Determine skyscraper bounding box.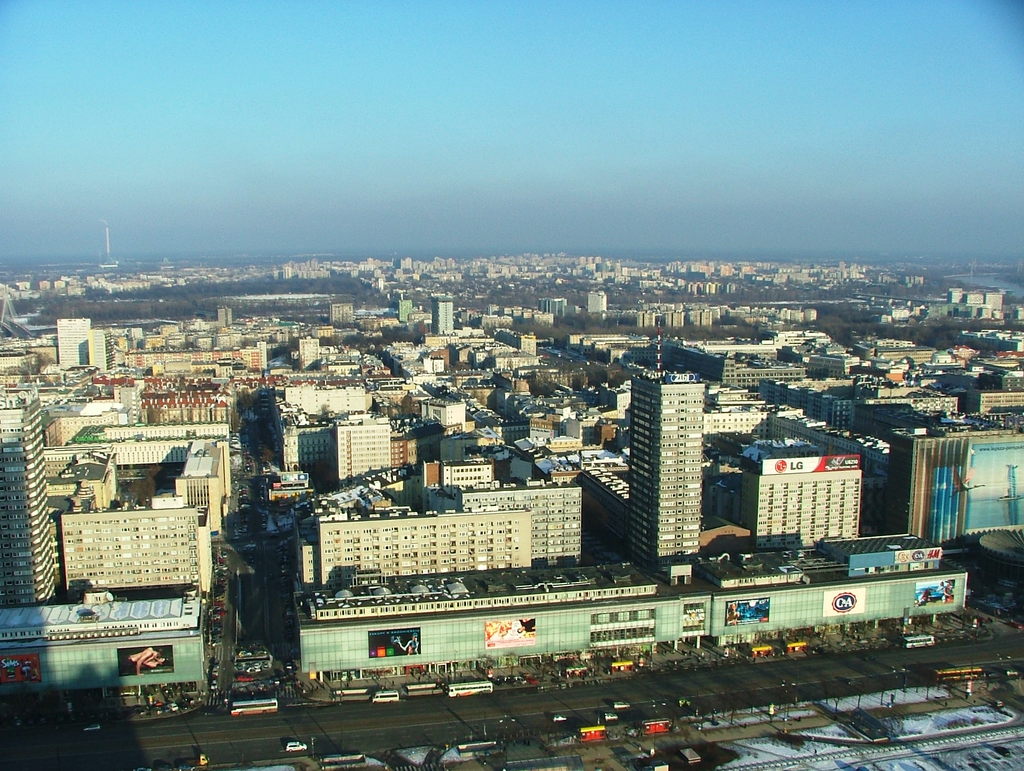
Determined: 628, 360, 720, 561.
